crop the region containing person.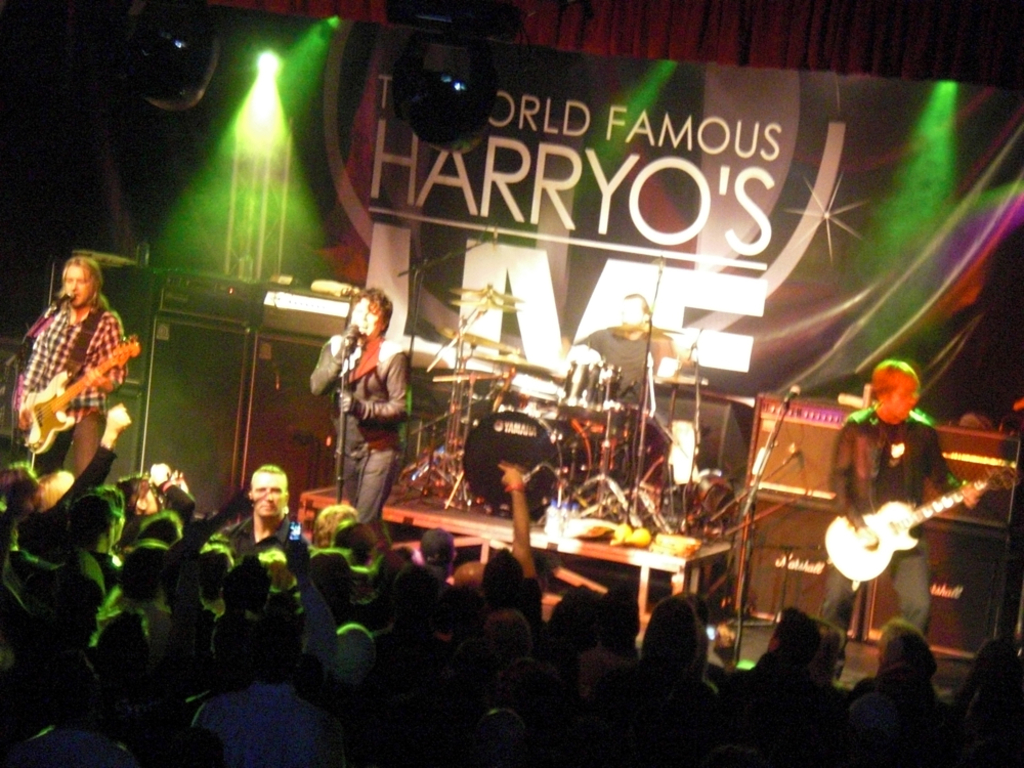
Crop region: [left=195, top=605, right=342, bottom=767].
